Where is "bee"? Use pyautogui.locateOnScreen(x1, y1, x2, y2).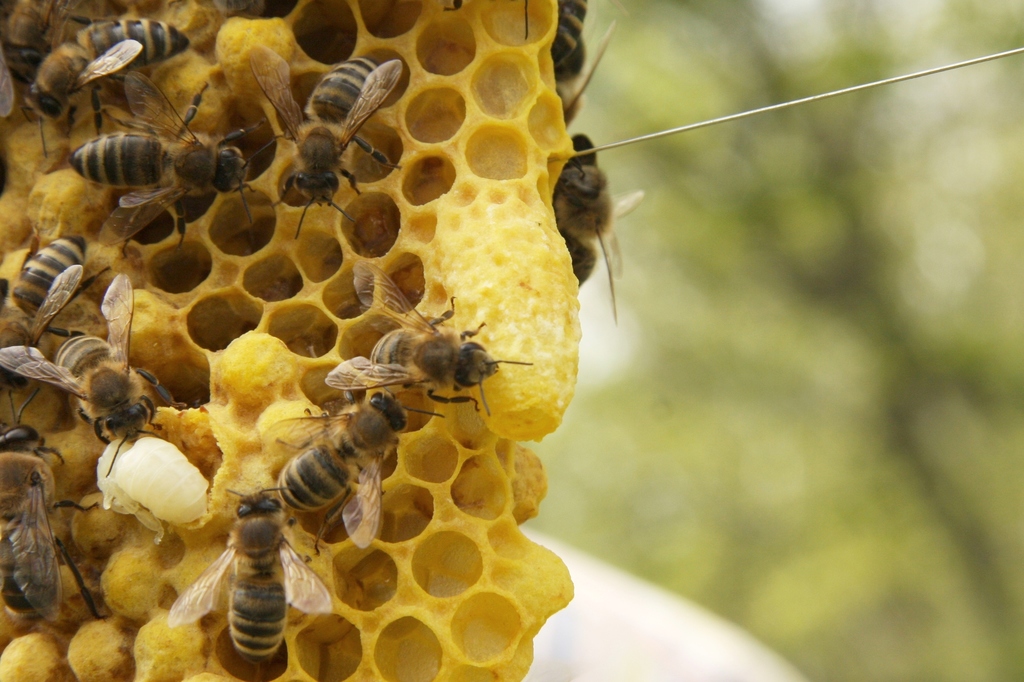
pyautogui.locateOnScreen(0, 259, 184, 450).
